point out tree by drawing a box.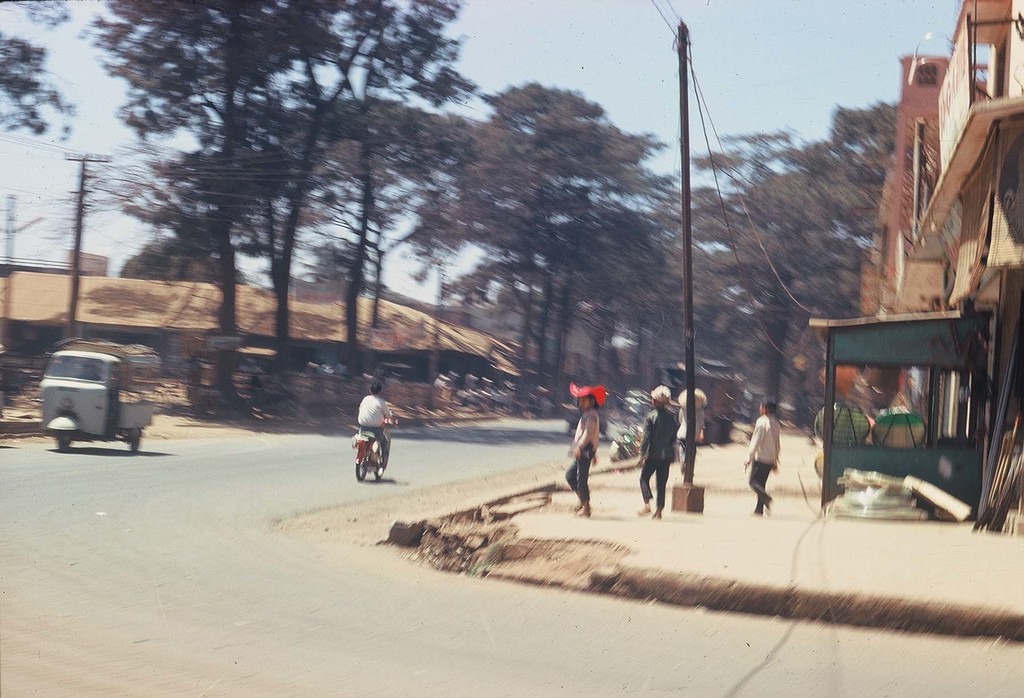
bbox(163, 0, 475, 375).
